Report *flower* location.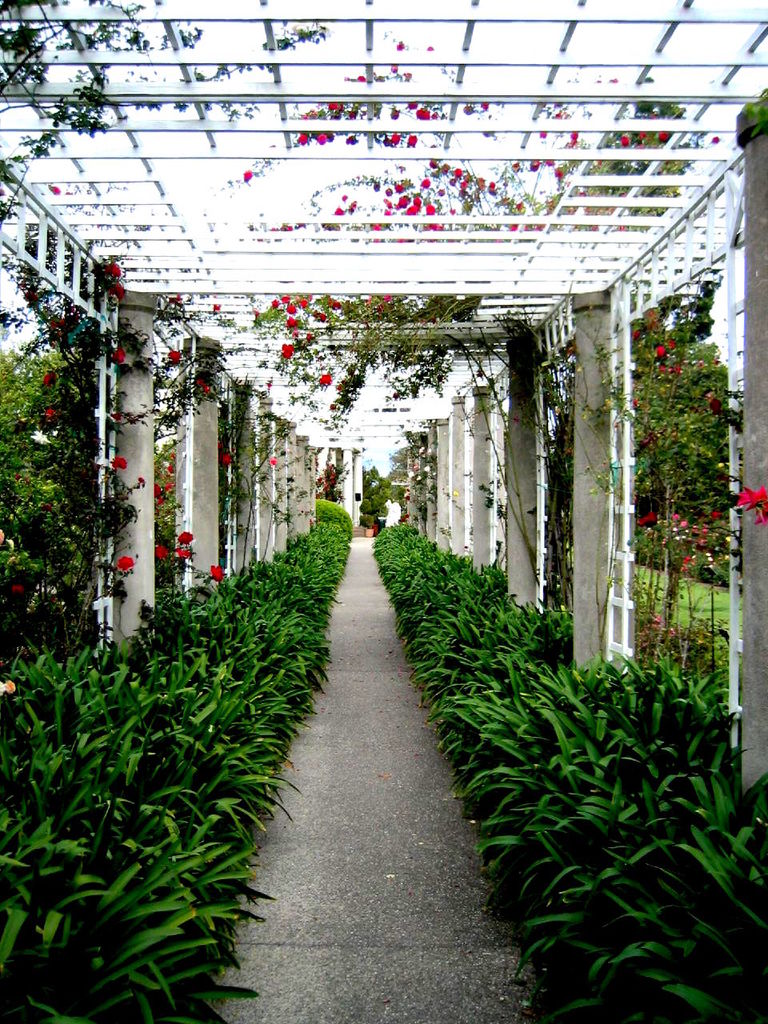
Report: select_region(21, 286, 34, 303).
